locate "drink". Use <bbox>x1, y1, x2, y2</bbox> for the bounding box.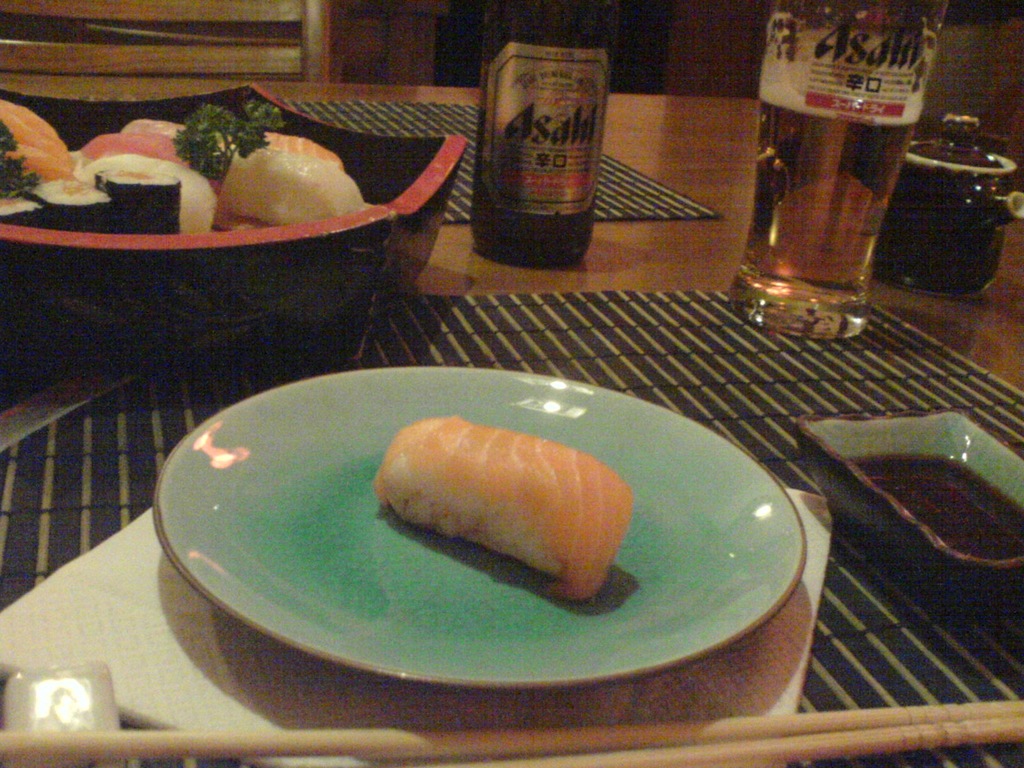
<bbox>746, 38, 911, 307</bbox>.
